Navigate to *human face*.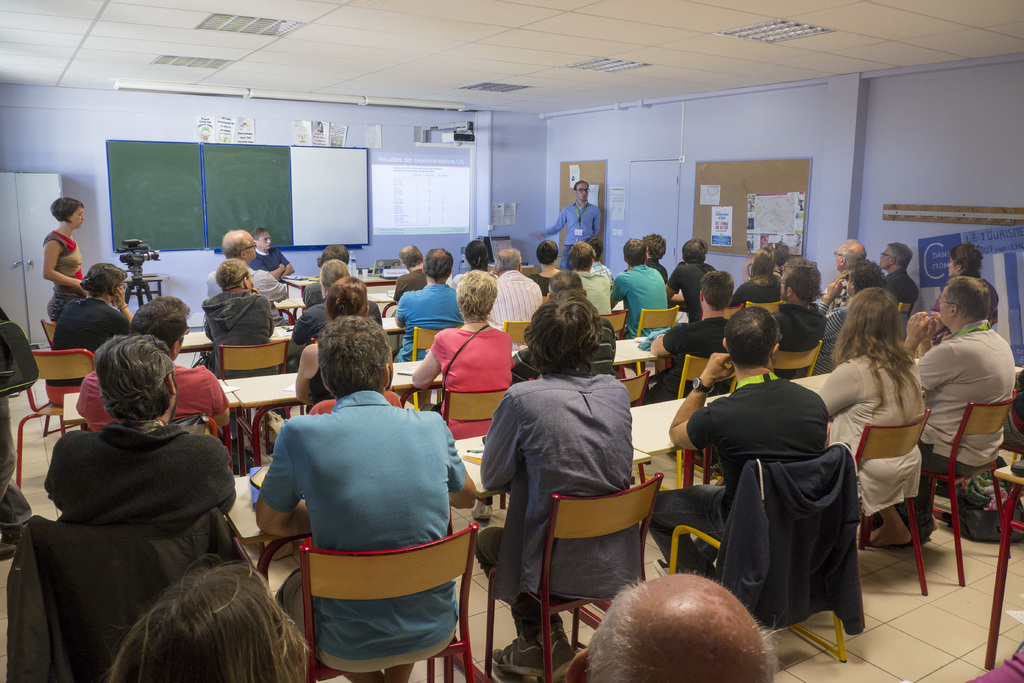
Navigation target: {"x1": 256, "y1": 232, "x2": 272, "y2": 251}.
